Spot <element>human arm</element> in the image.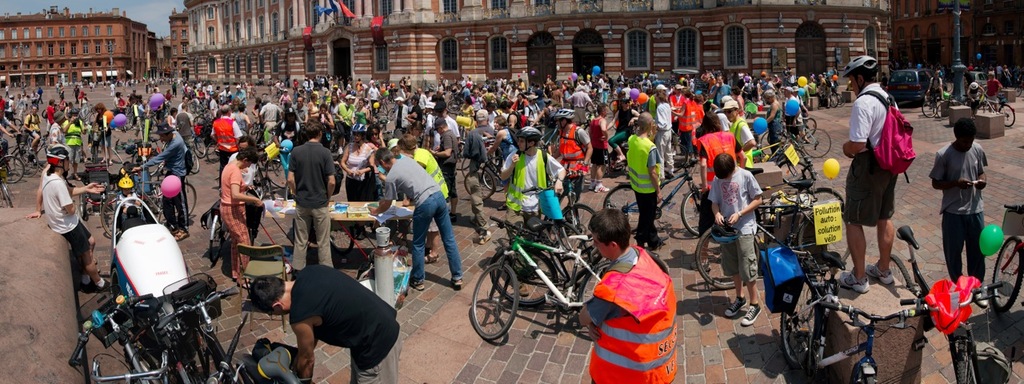
<element>human arm</element> found at 498,154,522,178.
